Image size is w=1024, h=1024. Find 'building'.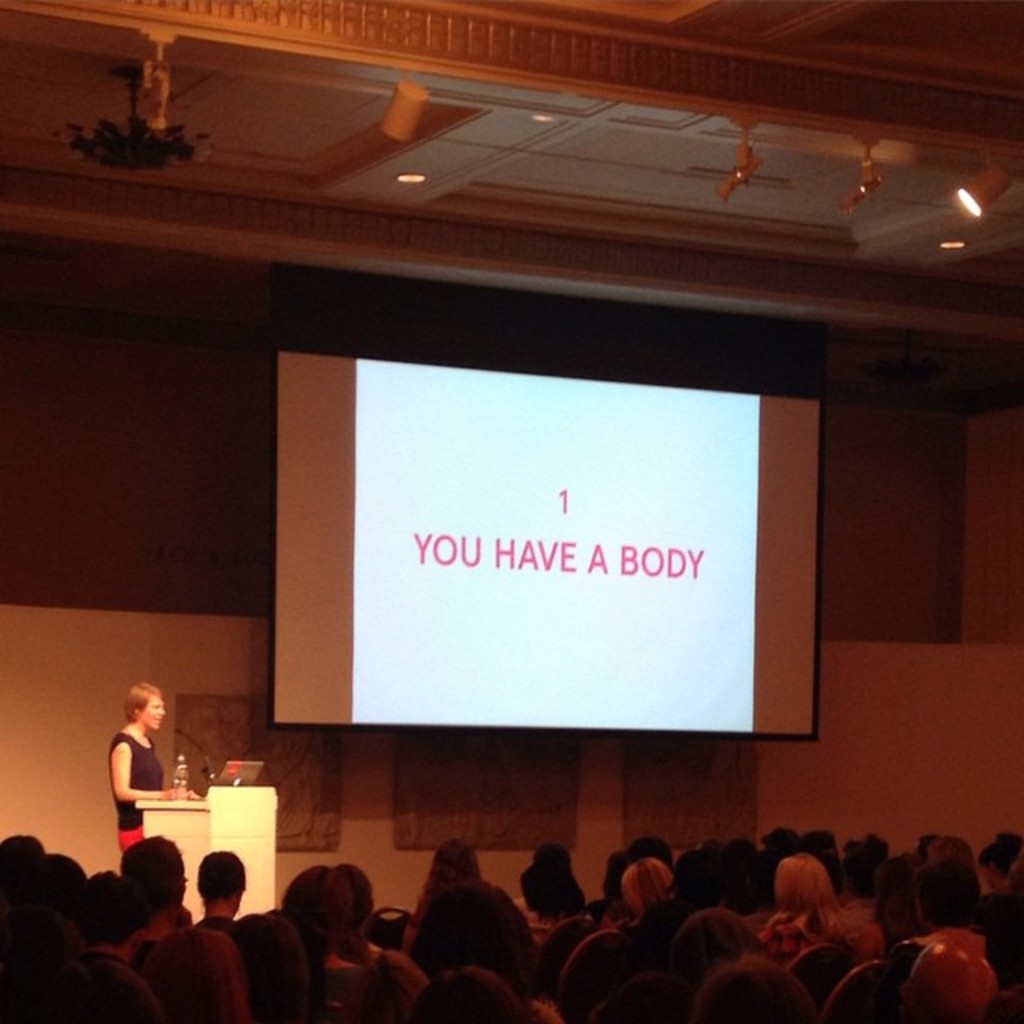
<box>0,0,1022,1022</box>.
